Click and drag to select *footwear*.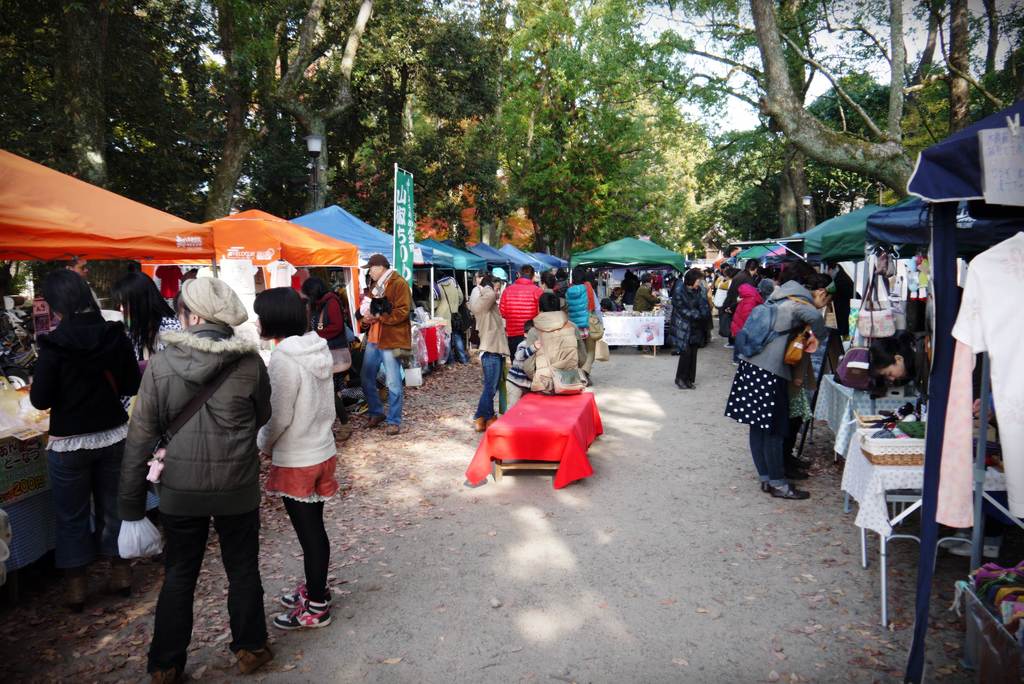
Selection: (777,467,808,482).
